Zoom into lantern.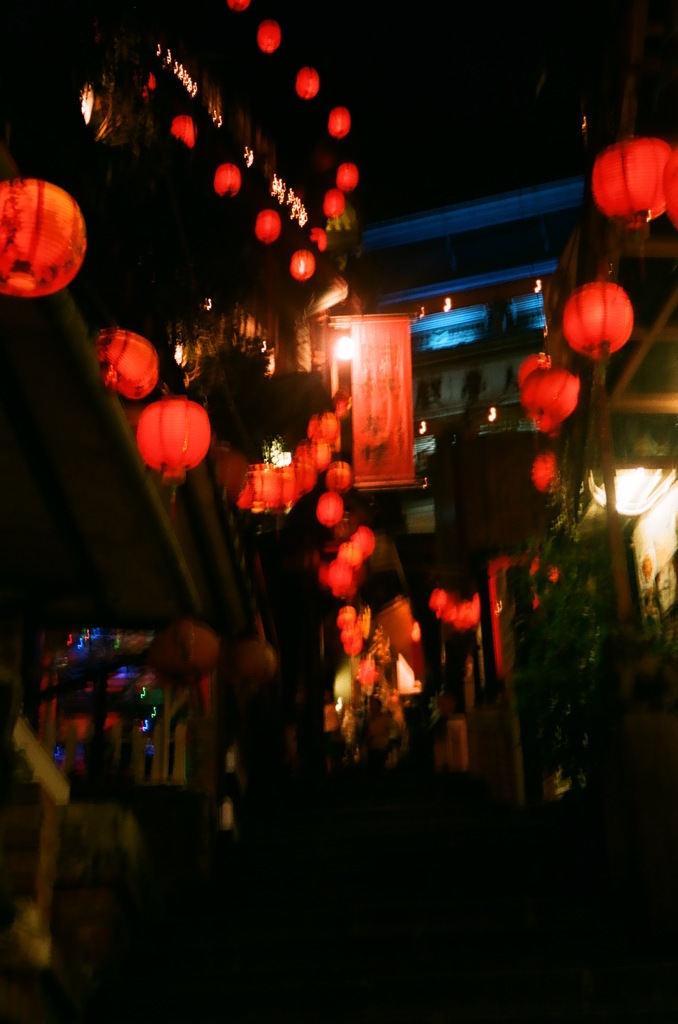
Zoom target: {"x1": 590, "y1": 141, "x2": 675, "y2": 225}.
